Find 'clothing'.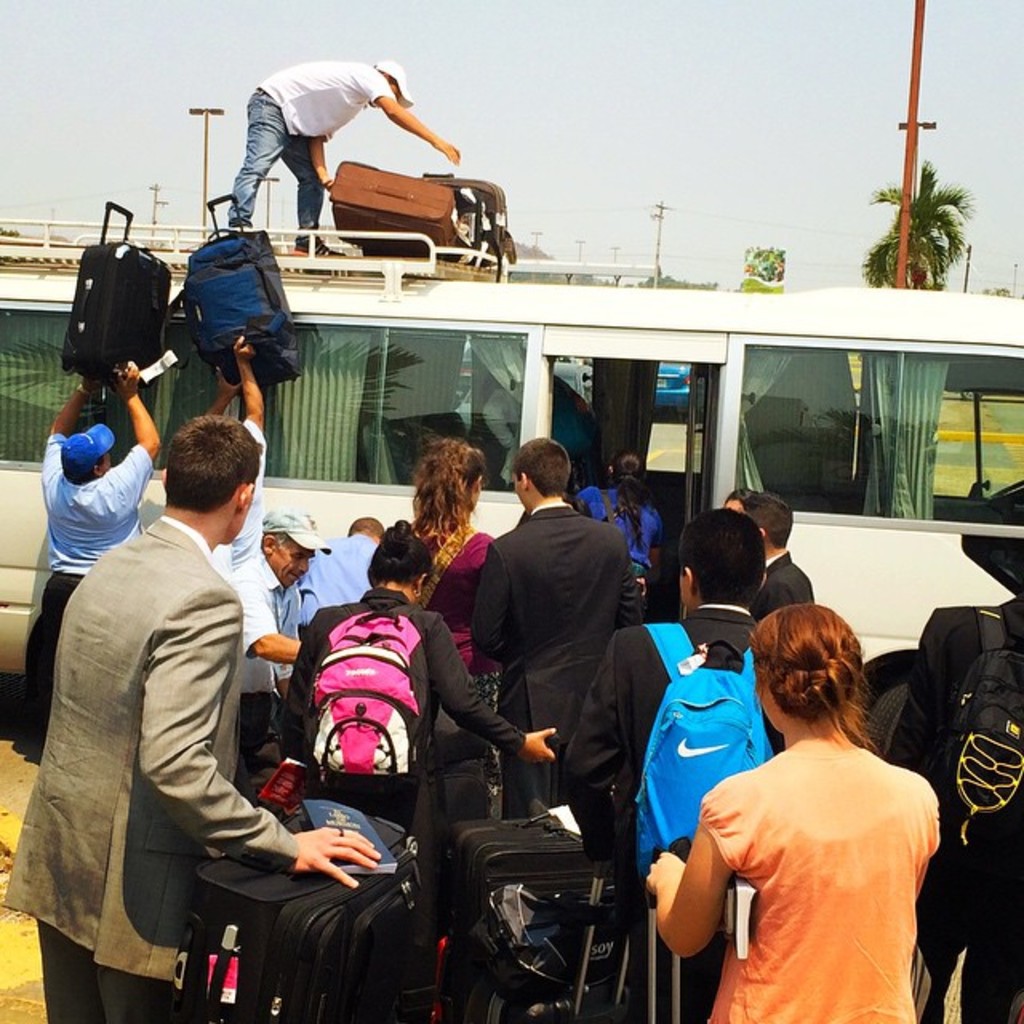
Rect(690, 730, 938, 1022).
